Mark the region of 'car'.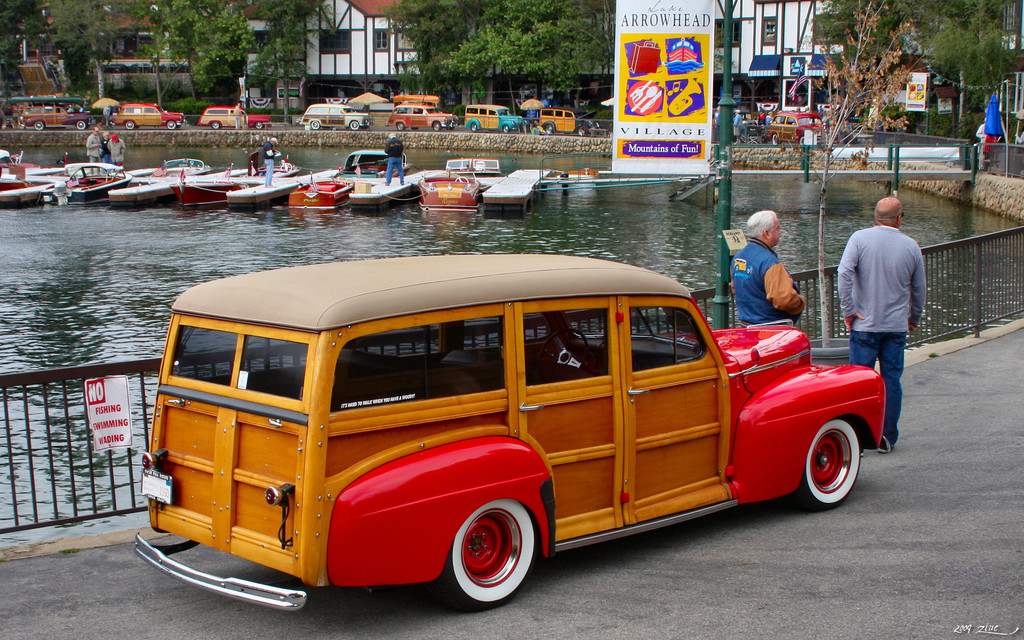
Region: {"x1": 12, "y1": 102, "x2": 84, "y2": 131}.
